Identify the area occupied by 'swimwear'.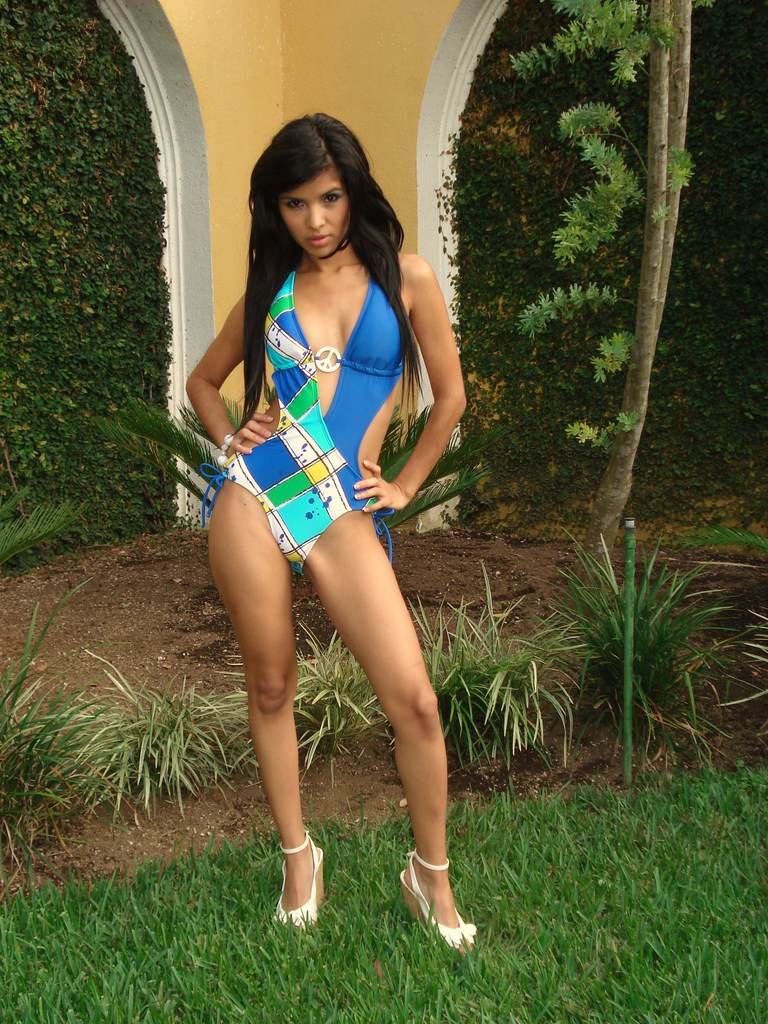
Area: BBox(191, 265, 401, 589).
